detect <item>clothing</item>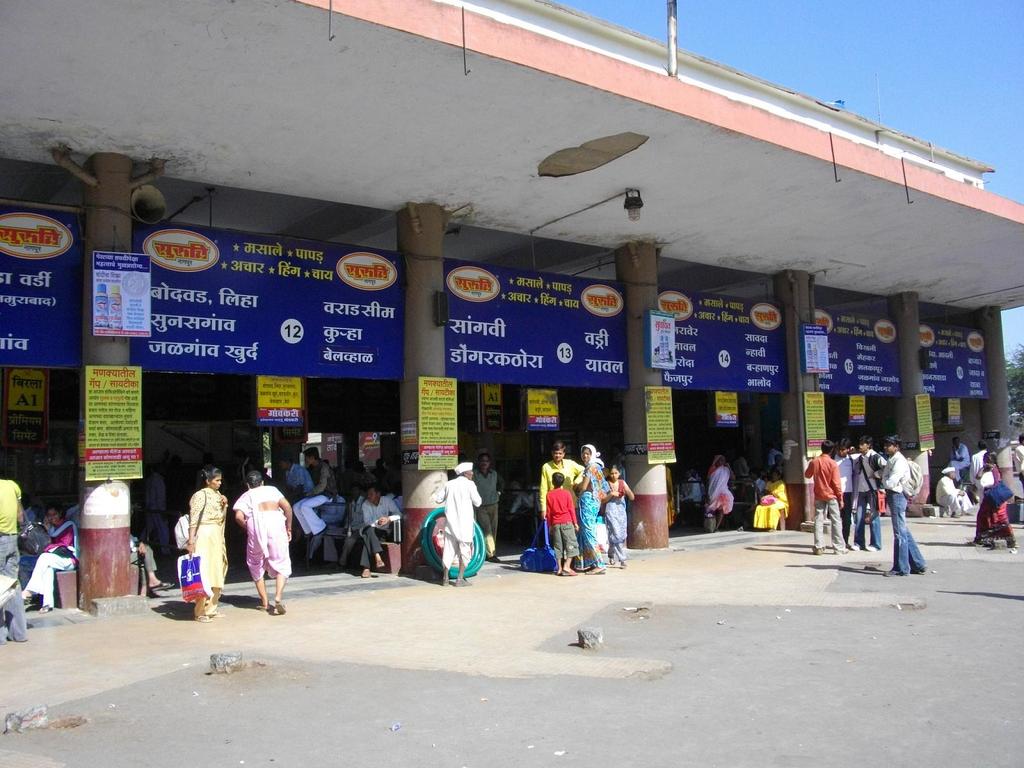
(973, 465, 1012, 545)
